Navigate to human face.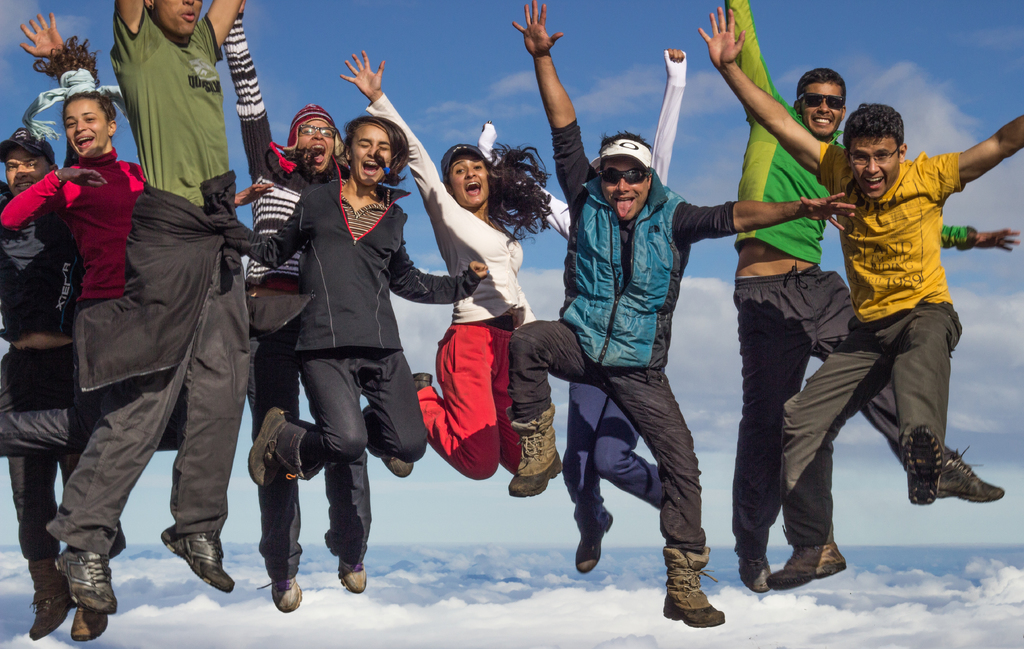
Navigation target: (295, 117, 334, 171).
